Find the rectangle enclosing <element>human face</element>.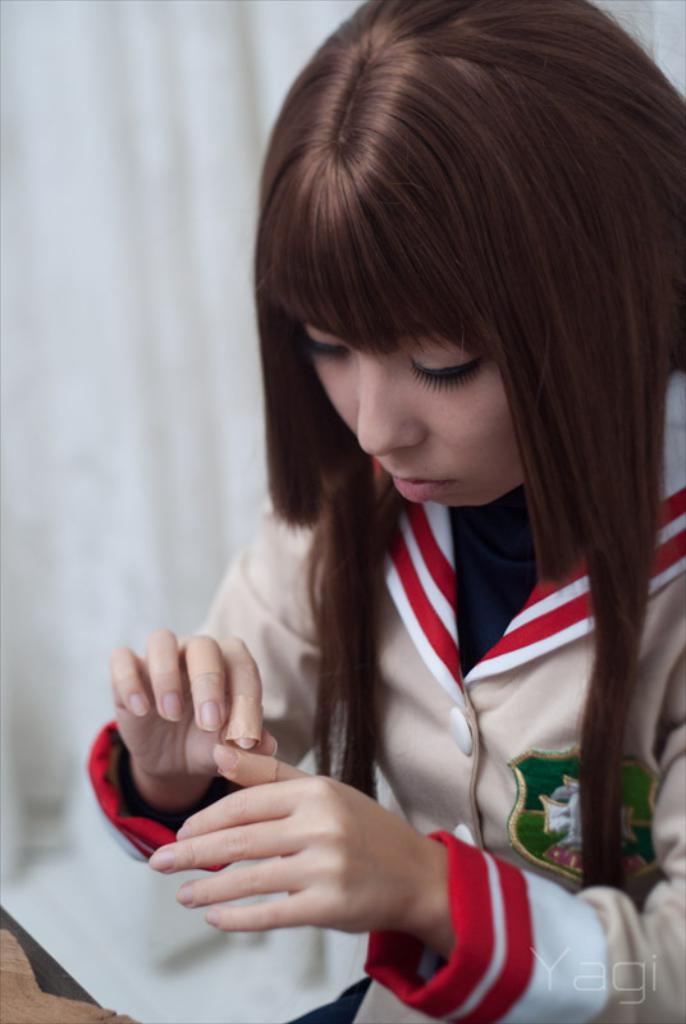
Rect(310, 316, 529, 508).
